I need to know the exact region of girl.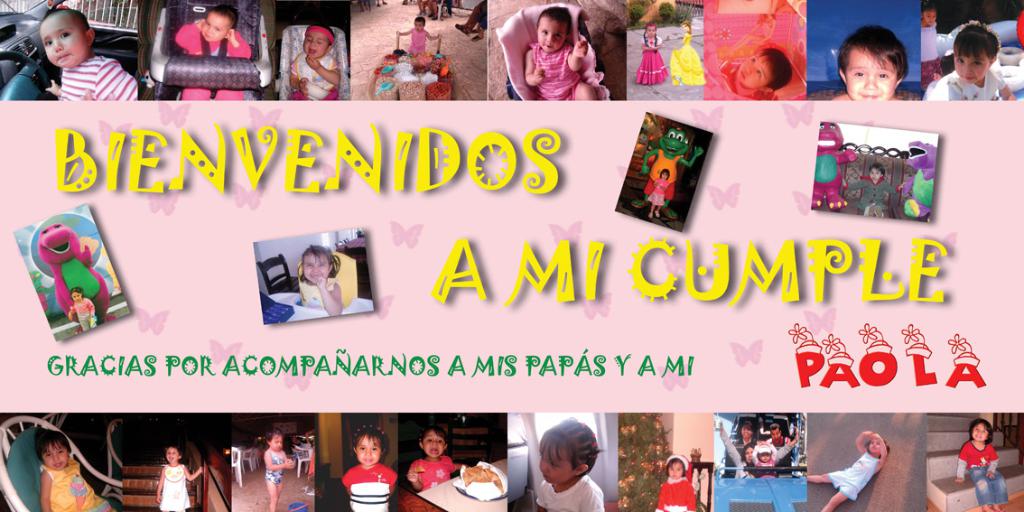
Region: [42, 433, 122, 511].
